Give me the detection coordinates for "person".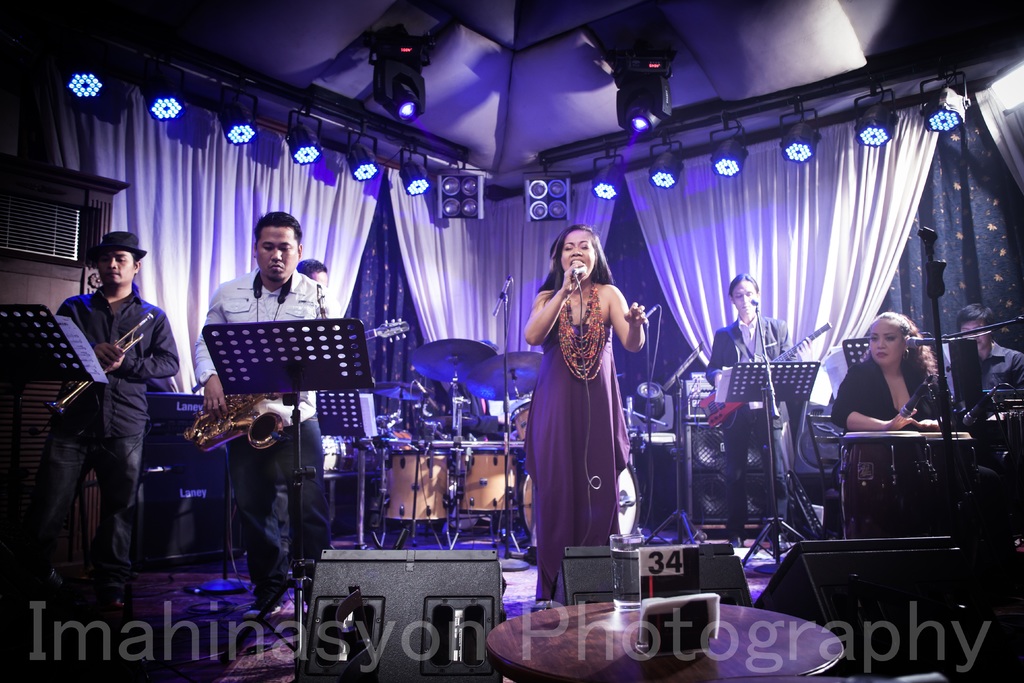
[x1=44, y1=205, x2=178, y2=612].
